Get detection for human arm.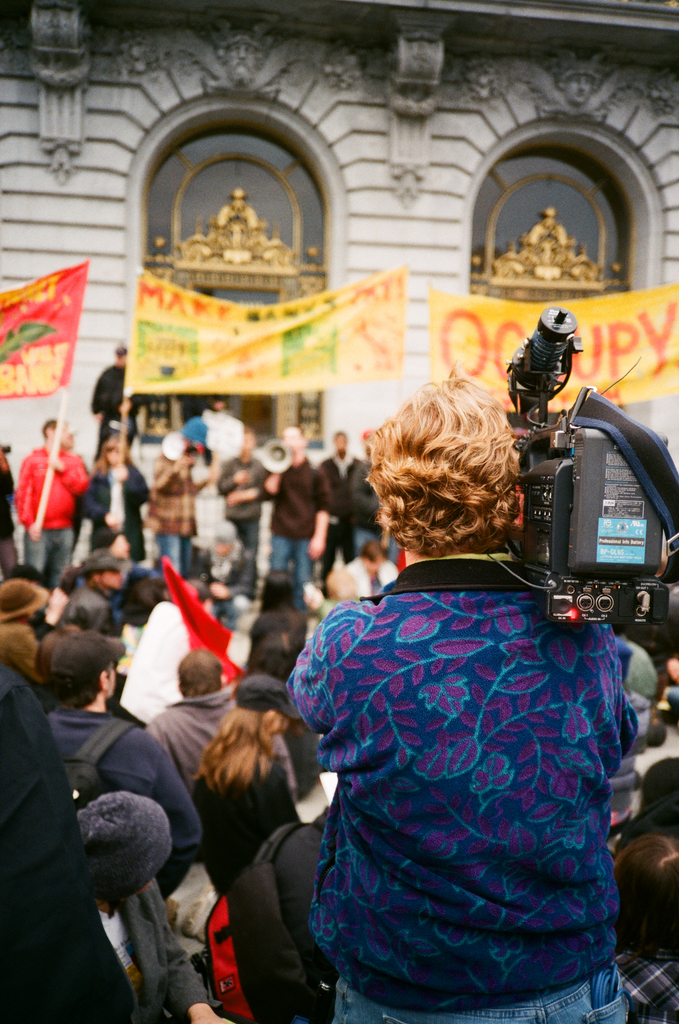
Detection: 216, 462, 252, 496.
